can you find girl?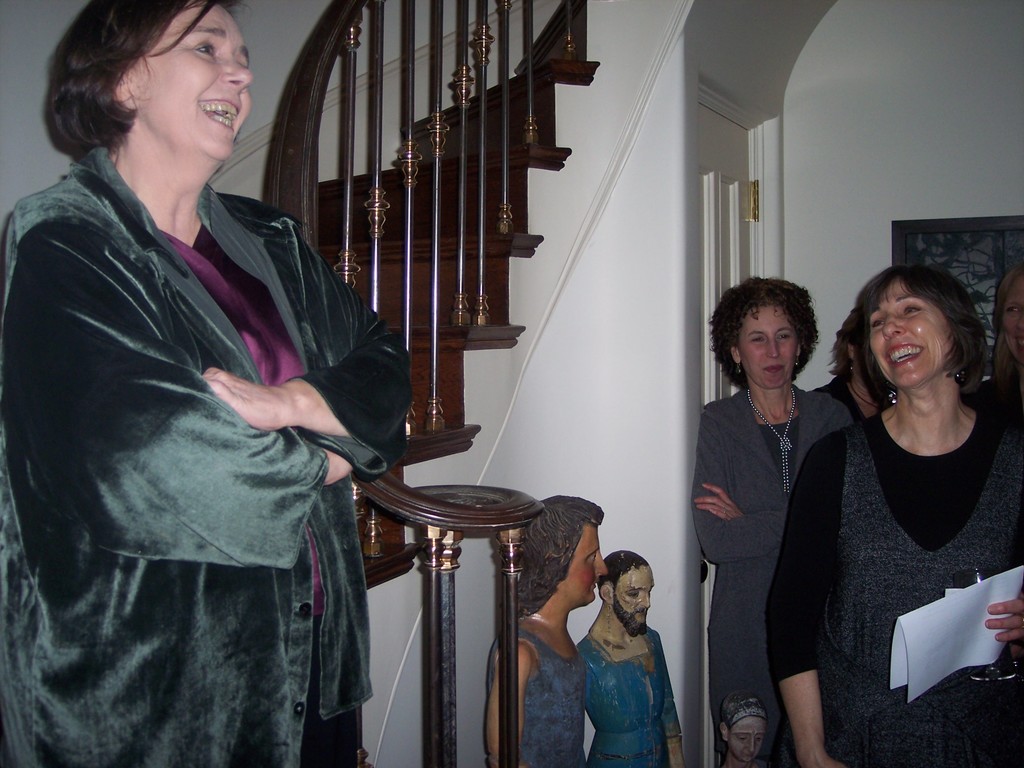
Yes, bounding box: BBox(760, 260, 1023, 767).
